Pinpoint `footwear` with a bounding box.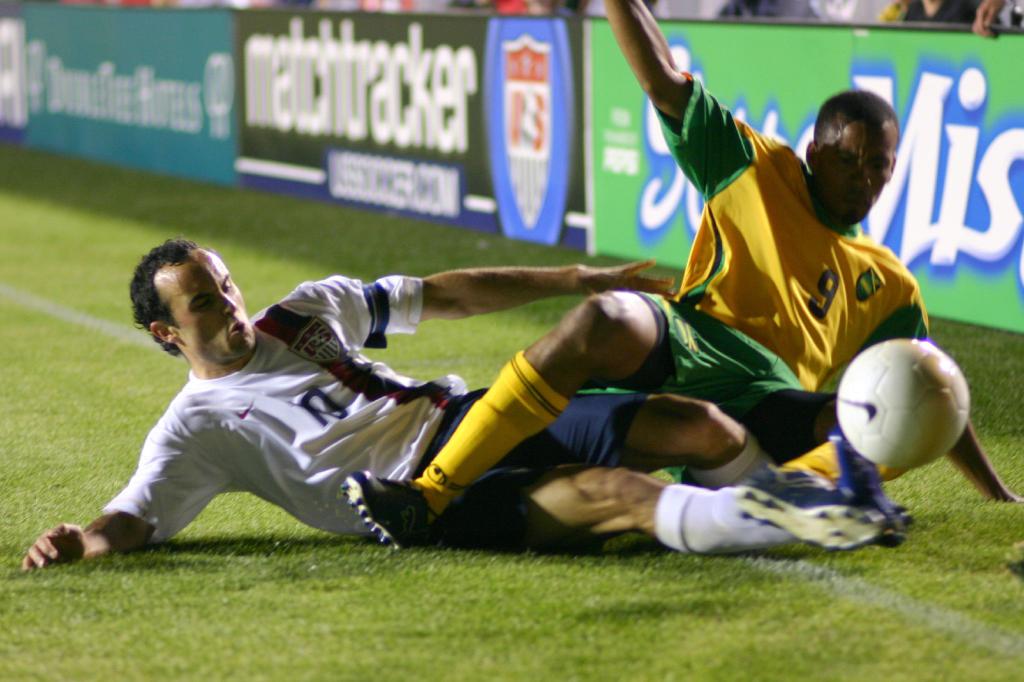
(345,471,462,544).
